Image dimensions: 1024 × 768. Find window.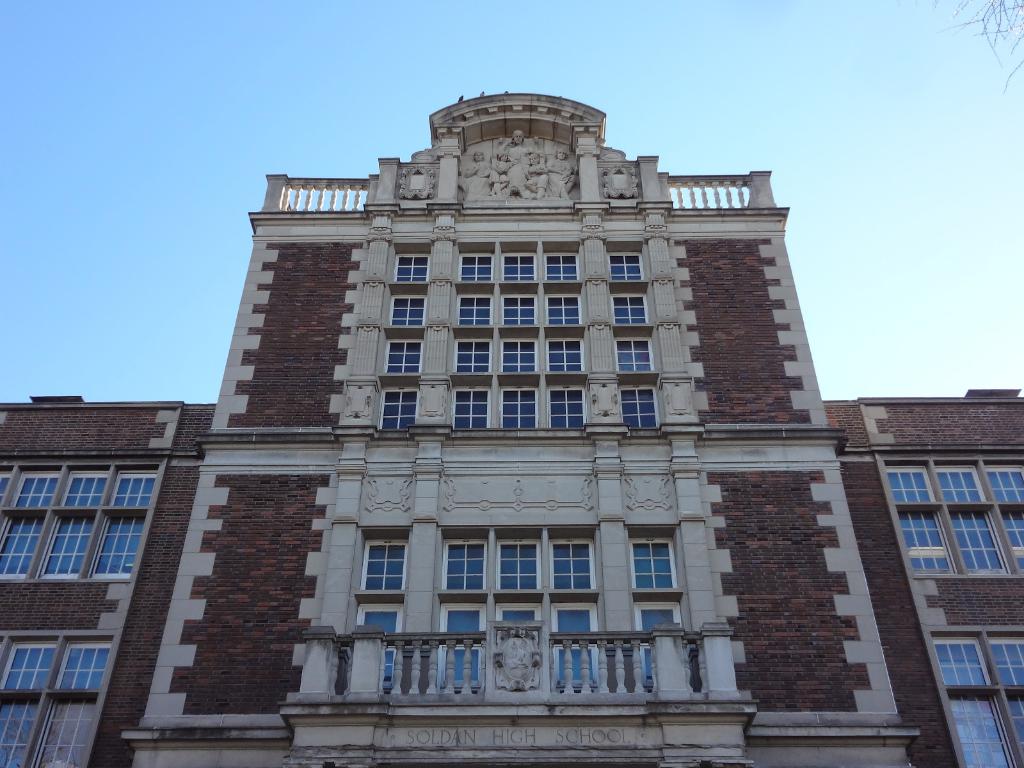
bbox=[399, 254, 426, 285].
